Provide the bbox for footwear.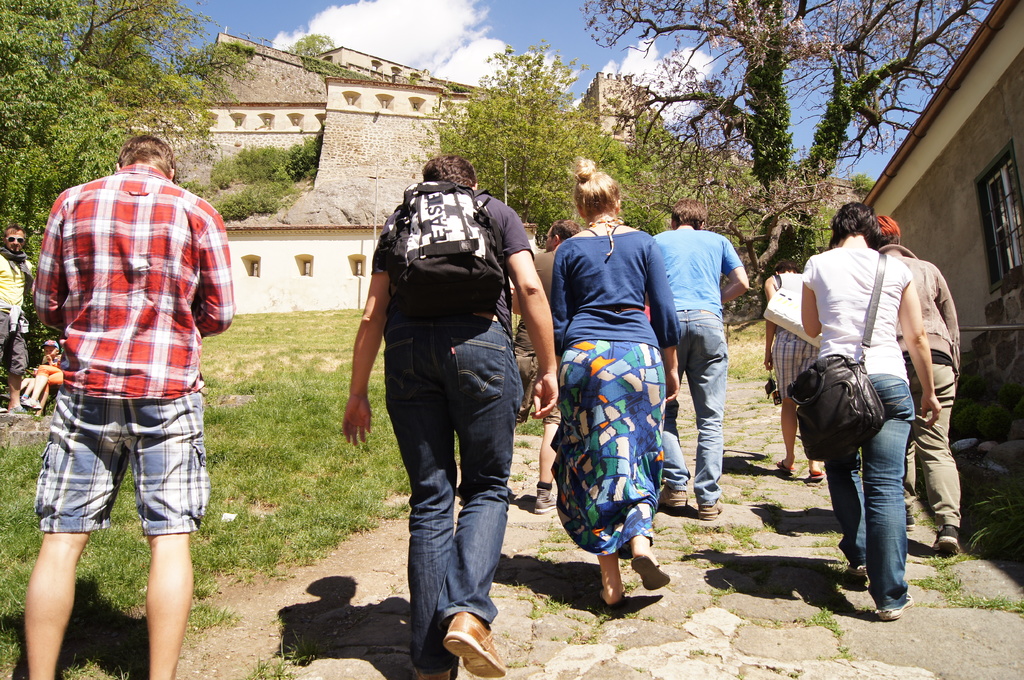
l=698, t=504, r=717, b=521.
